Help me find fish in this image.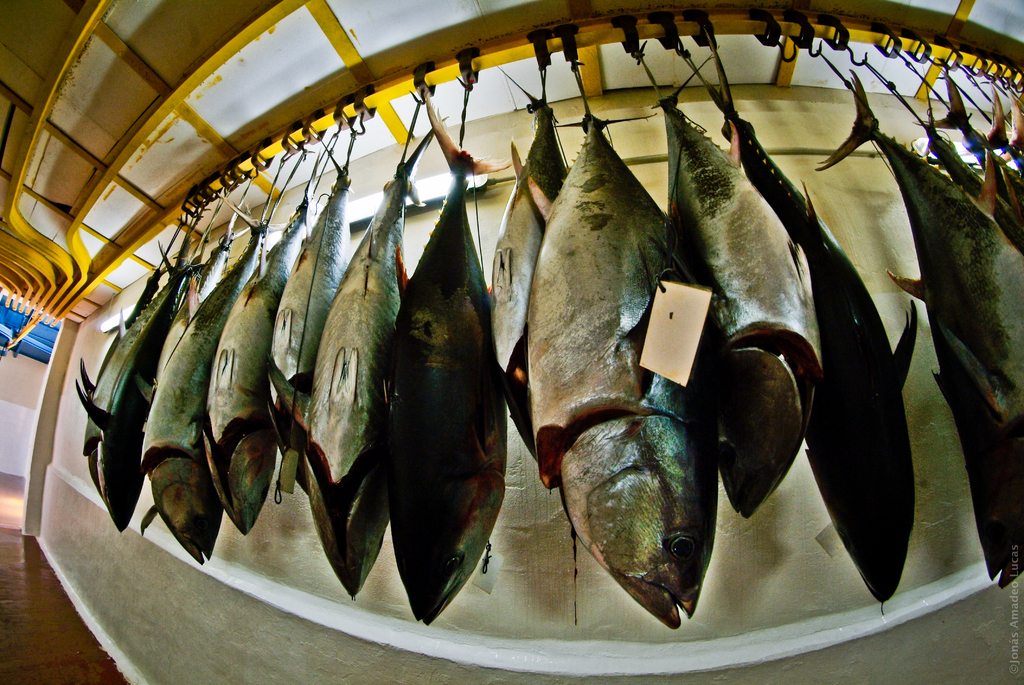
Found it: l=824, t=65, r=1023, b=586.
